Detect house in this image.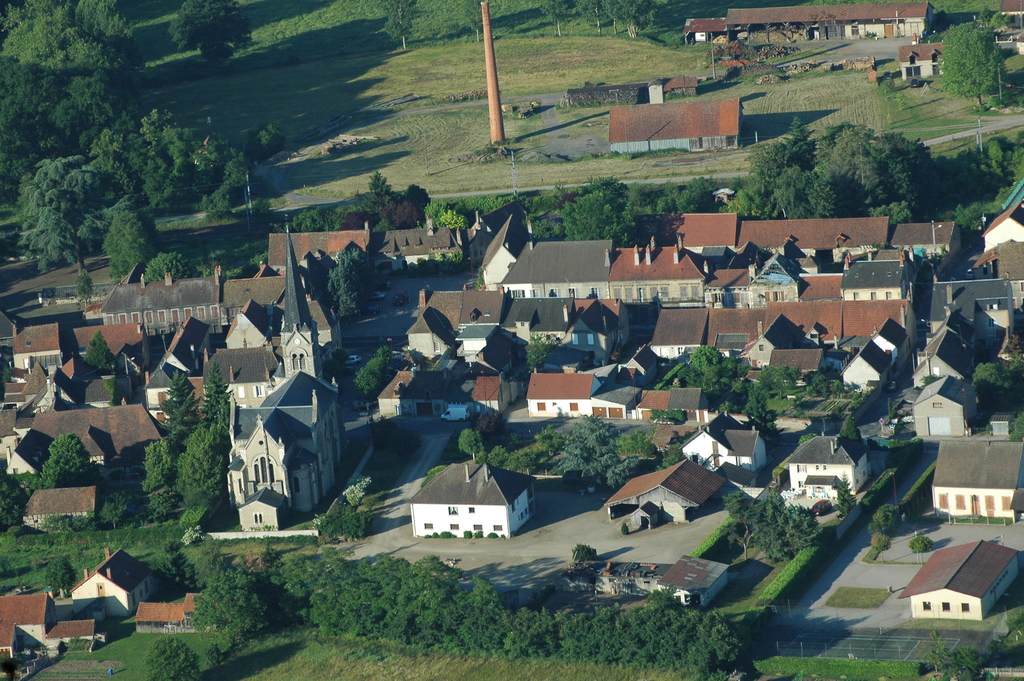
Detection: 20,482,101,529.
